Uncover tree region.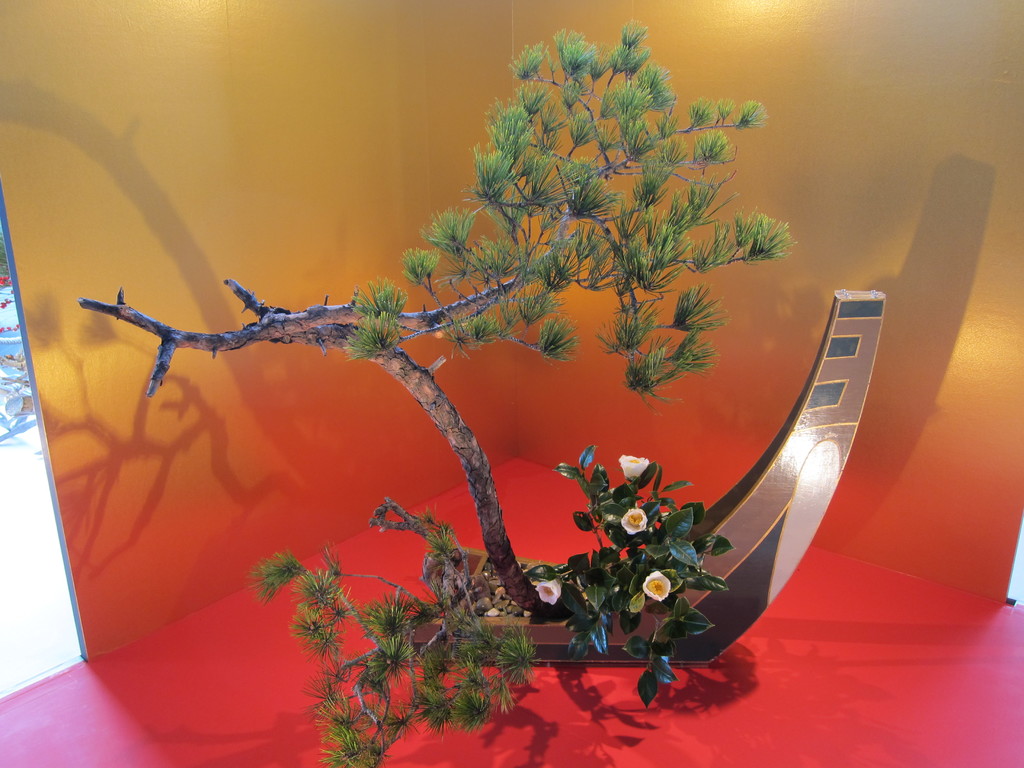
Uncovered: 76, 17, 796, 620.
